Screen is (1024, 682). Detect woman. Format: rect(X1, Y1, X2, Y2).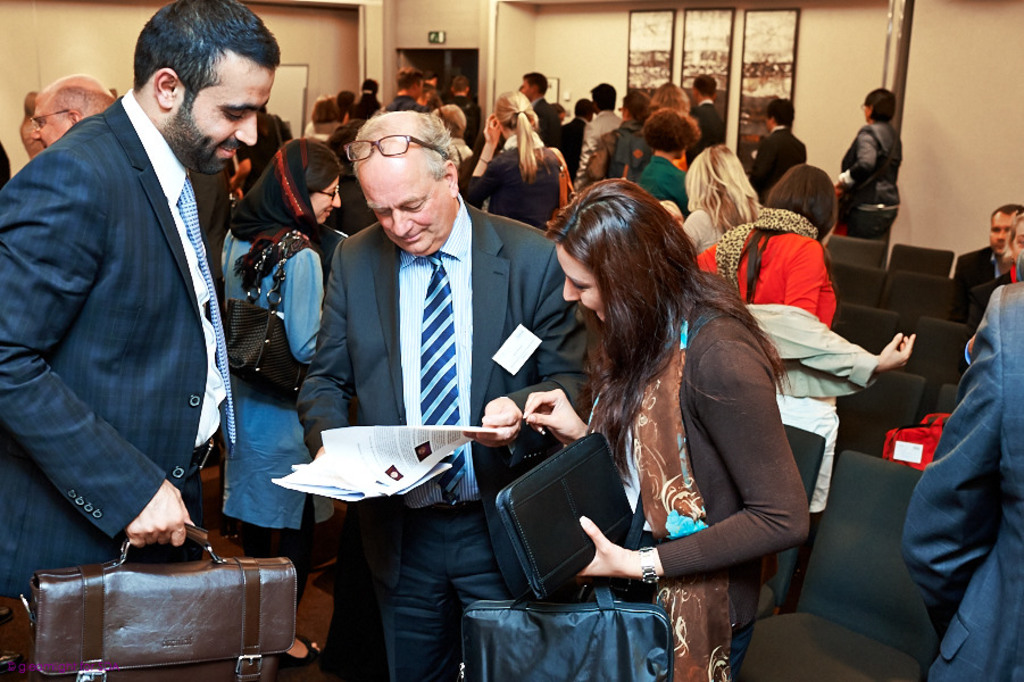
rect(214, 138, 350, 673).
